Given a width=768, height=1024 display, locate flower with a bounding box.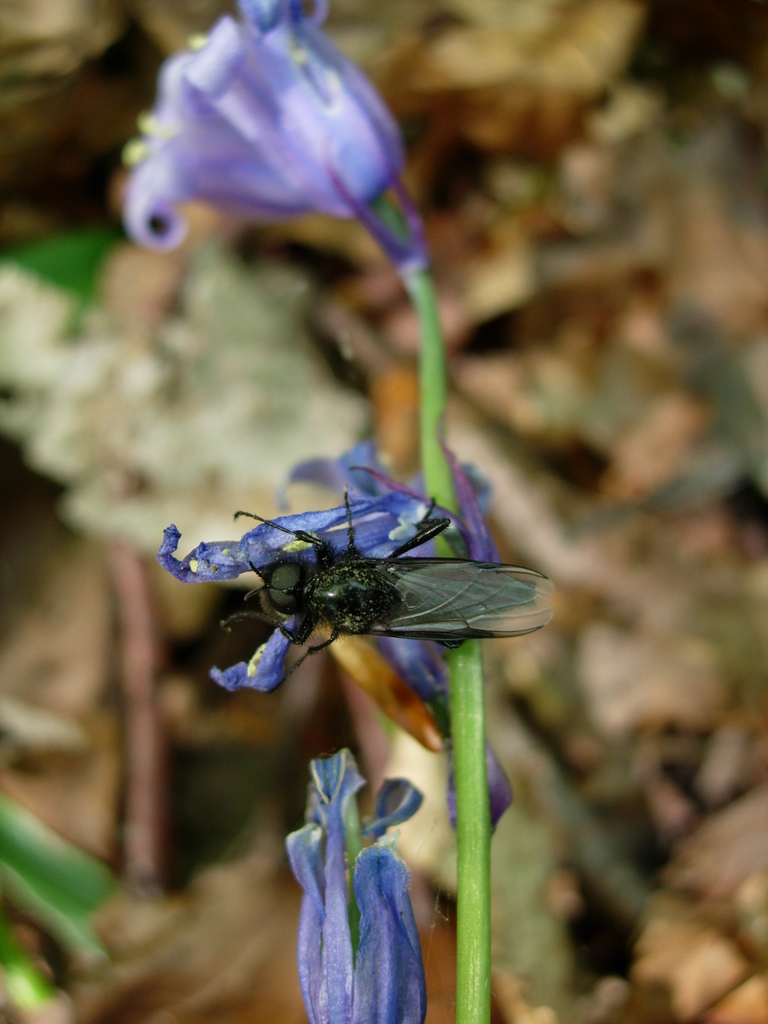
Located: (x1=121, y1=0, x2=415, y2=259).
